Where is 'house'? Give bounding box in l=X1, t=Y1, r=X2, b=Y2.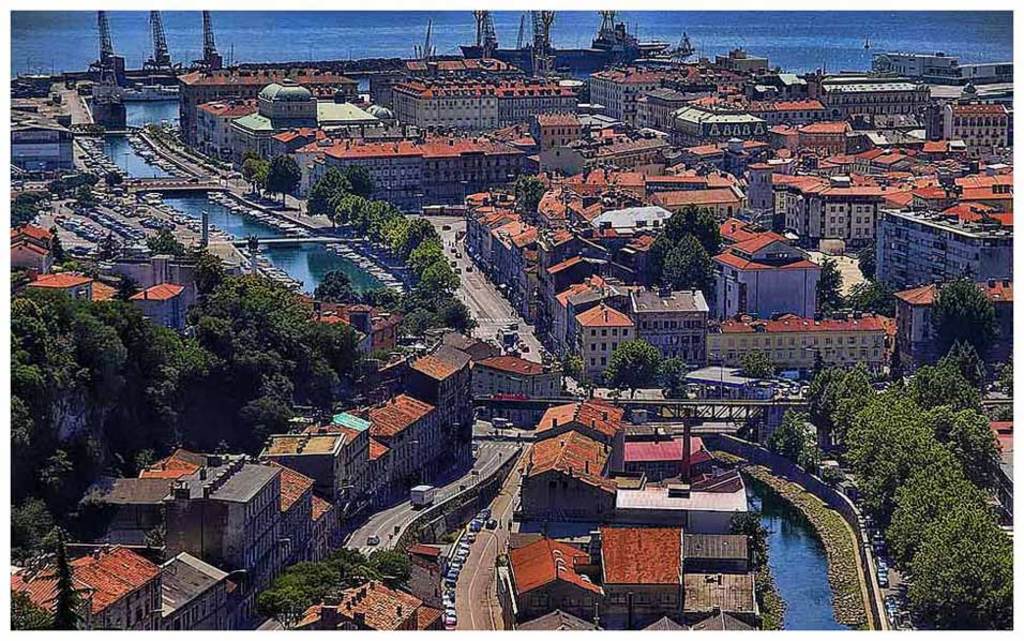
l=495, t=535, r=601, b=635.
